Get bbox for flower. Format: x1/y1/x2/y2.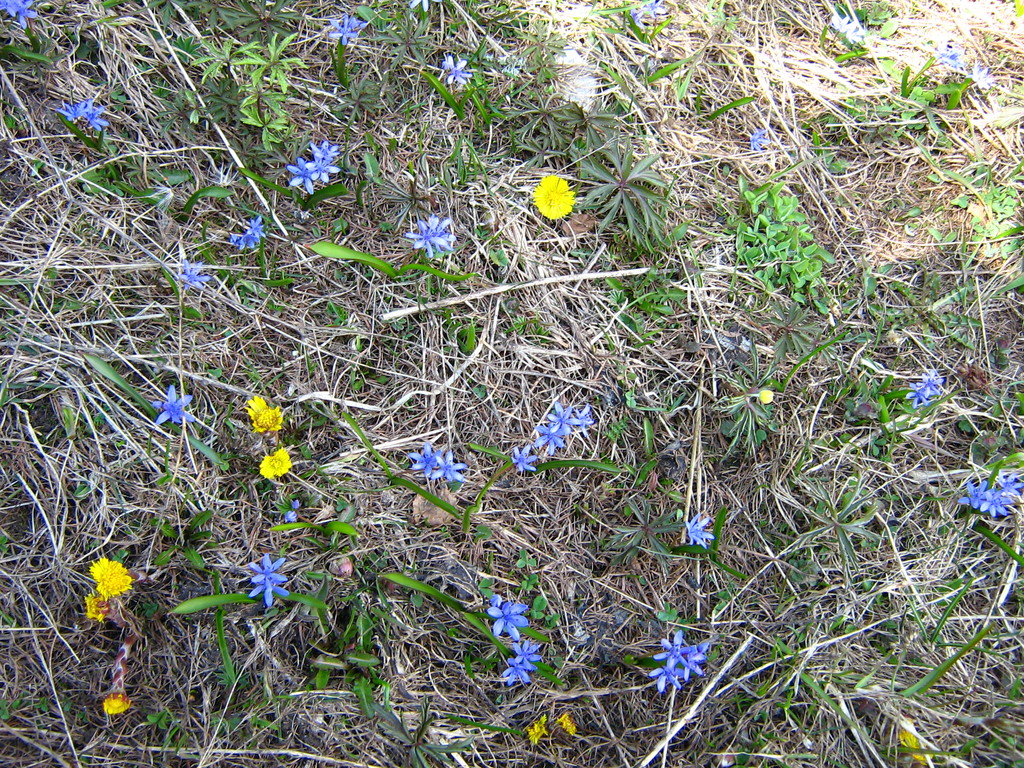
436/450/466/483.
